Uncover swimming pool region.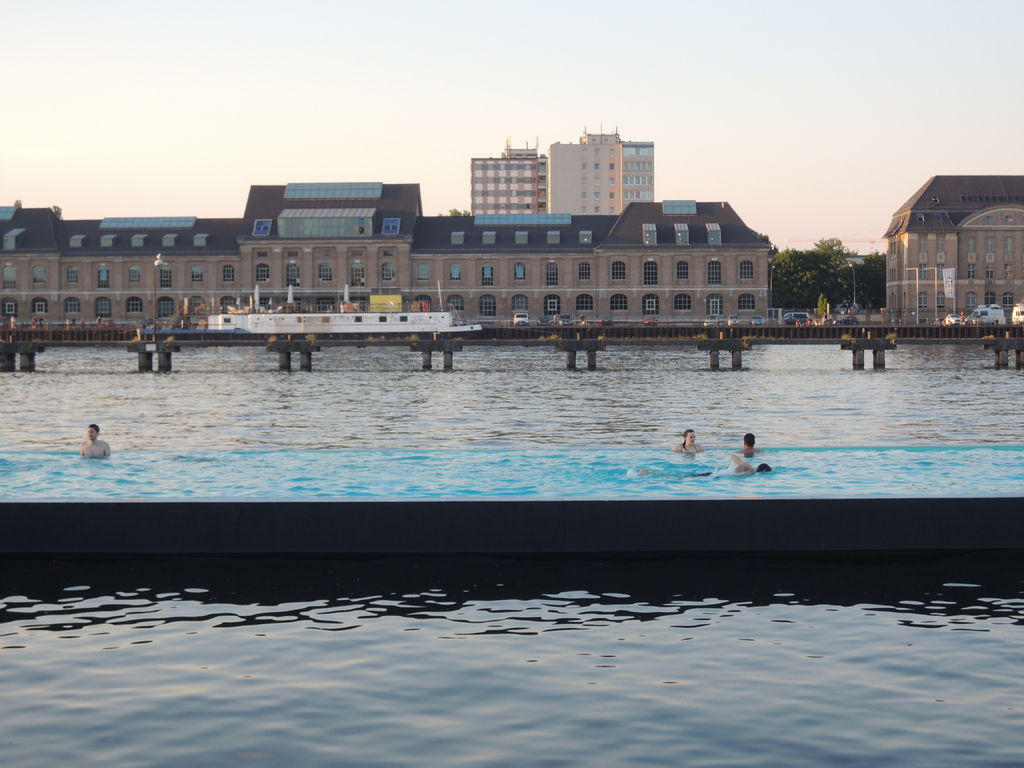
Uncovered: region(0, 442, 1023, 506).
